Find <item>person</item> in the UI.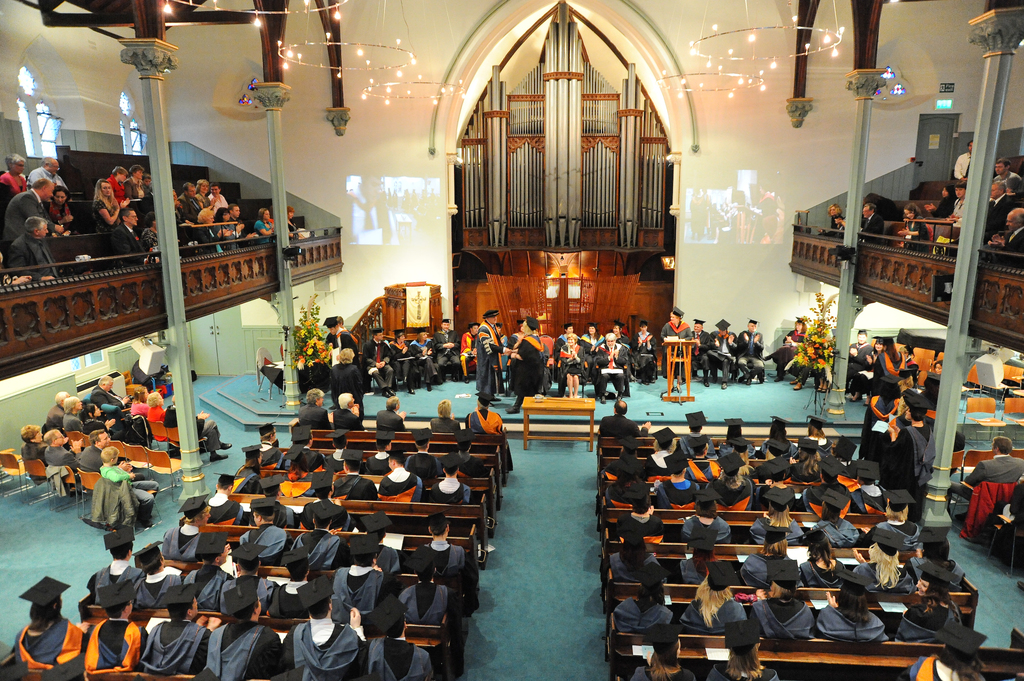
UI element at 61,396,83,437.
